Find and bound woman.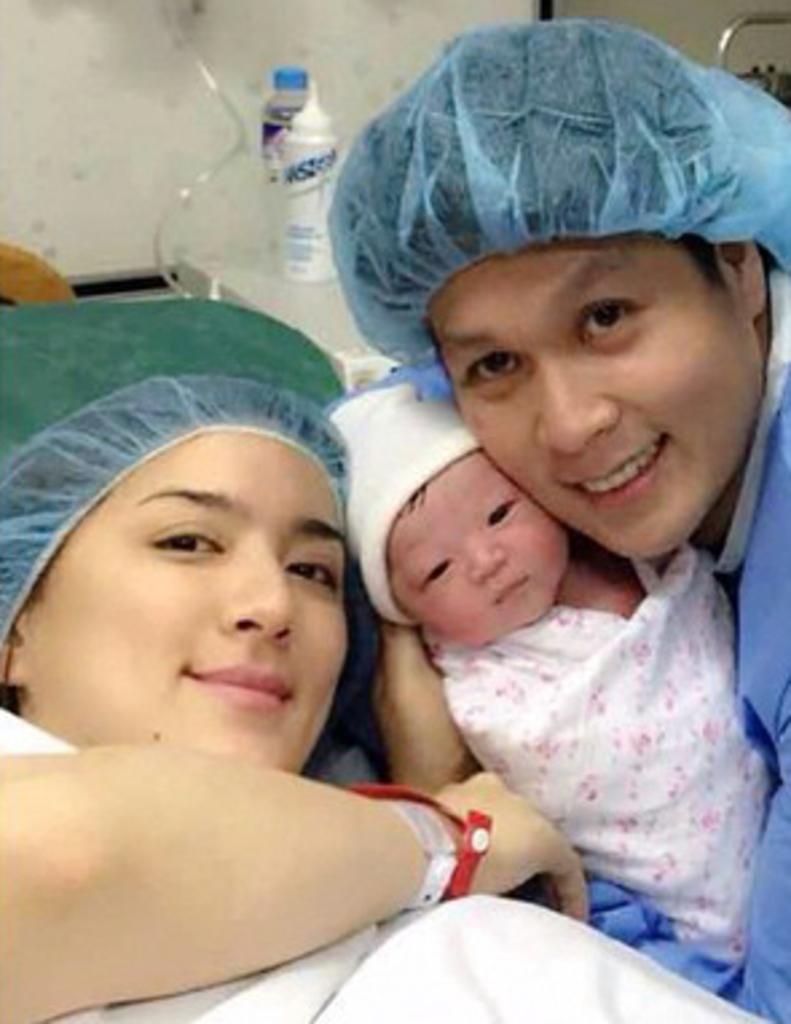
Bound: region(0, 397, 445, 834).
